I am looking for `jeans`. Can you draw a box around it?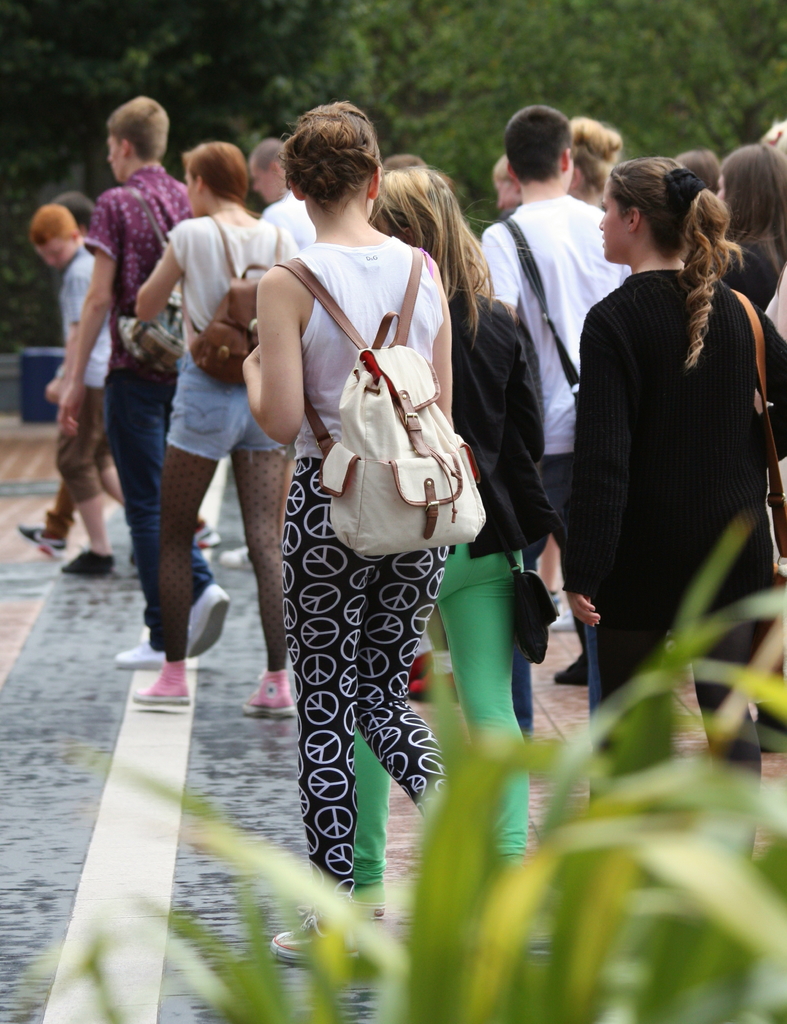
Sure, the bounding box is box(28, 477, 81, 548).
